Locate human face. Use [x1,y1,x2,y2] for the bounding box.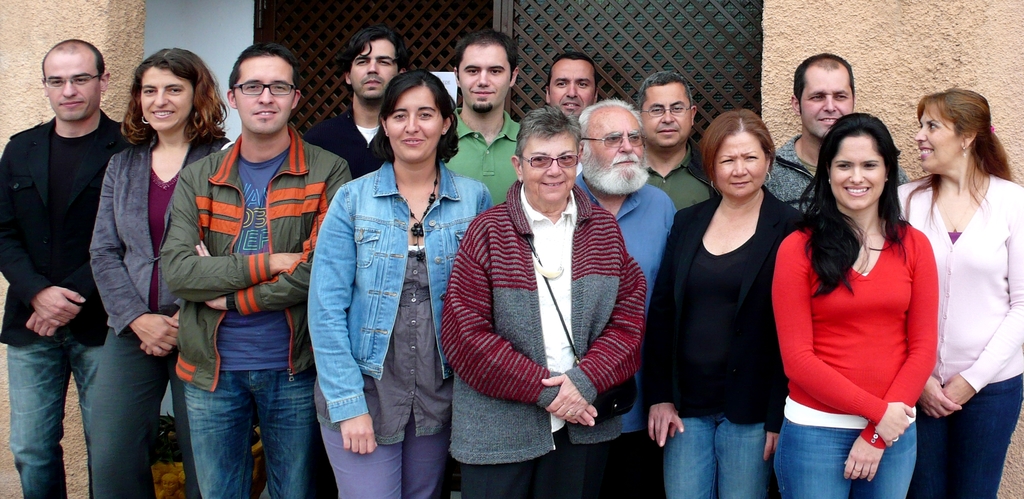
[587,106,642,174].
